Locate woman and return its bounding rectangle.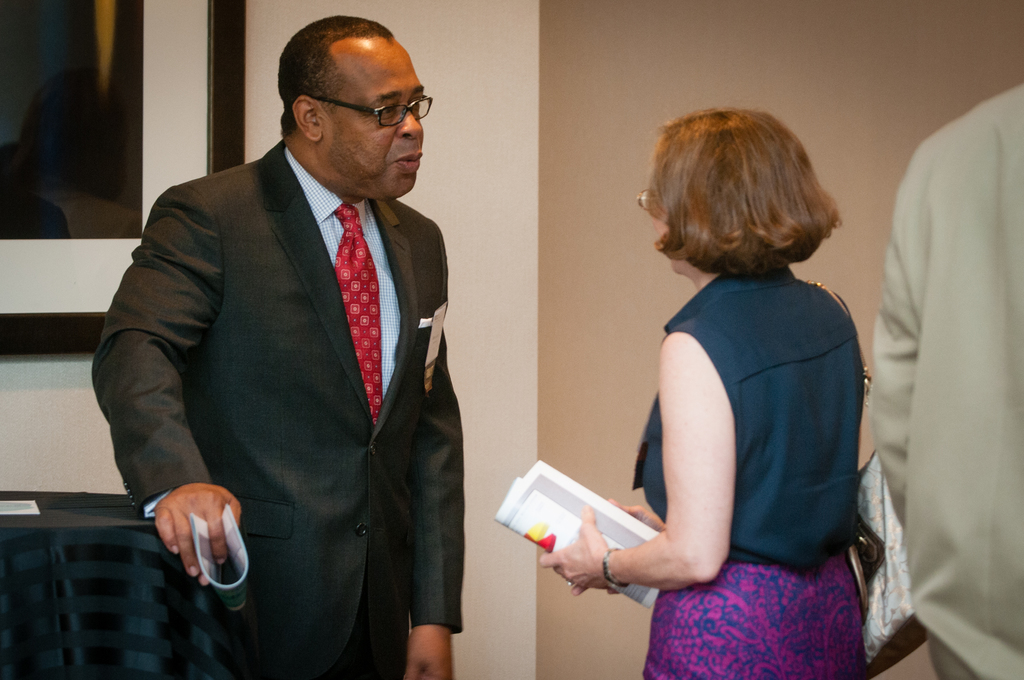
{"left": 573, "top": 90, "right": 893, "bottom": 679}.
